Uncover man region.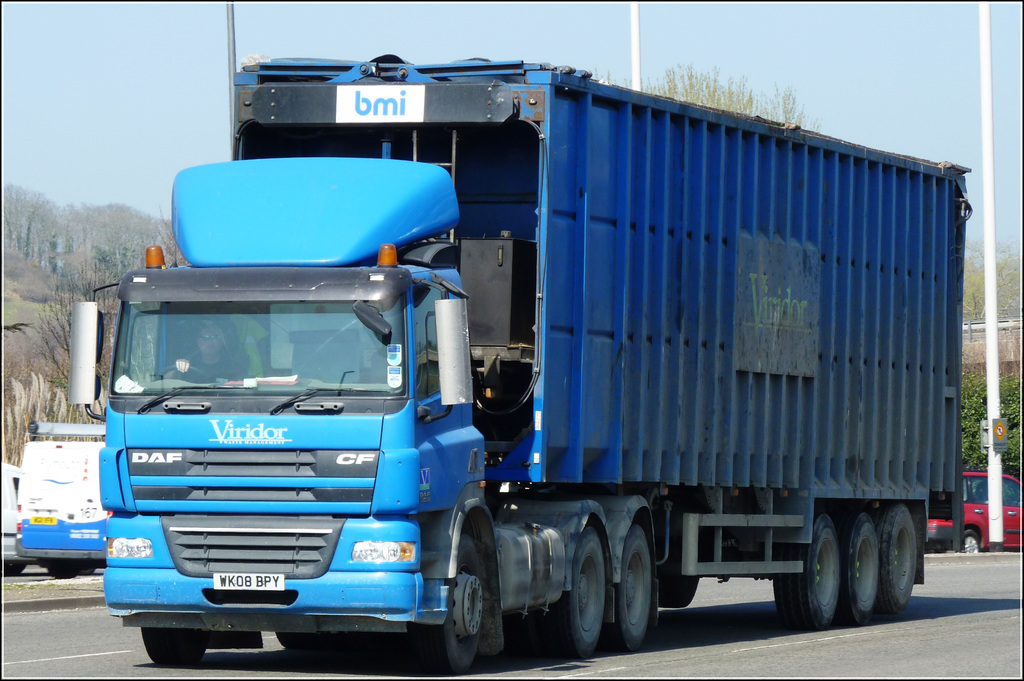
Uncovered: (left=169, top=324, right=236, bottom=387).
